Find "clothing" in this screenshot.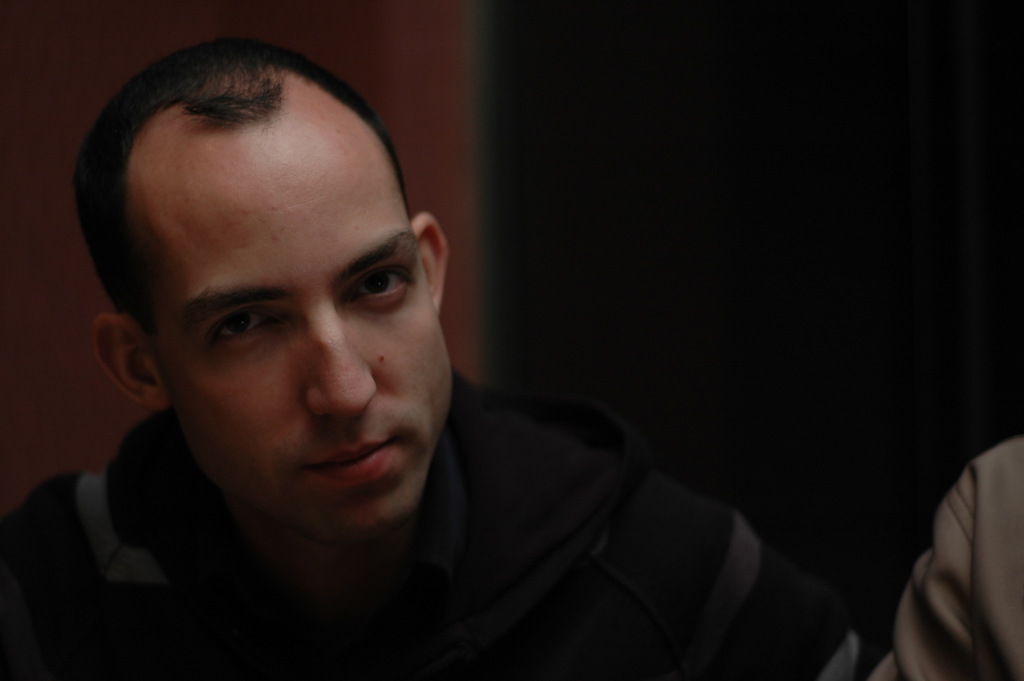
The bounding box for "clothing" is (left=0, top=373, right=895, bottom=680).
